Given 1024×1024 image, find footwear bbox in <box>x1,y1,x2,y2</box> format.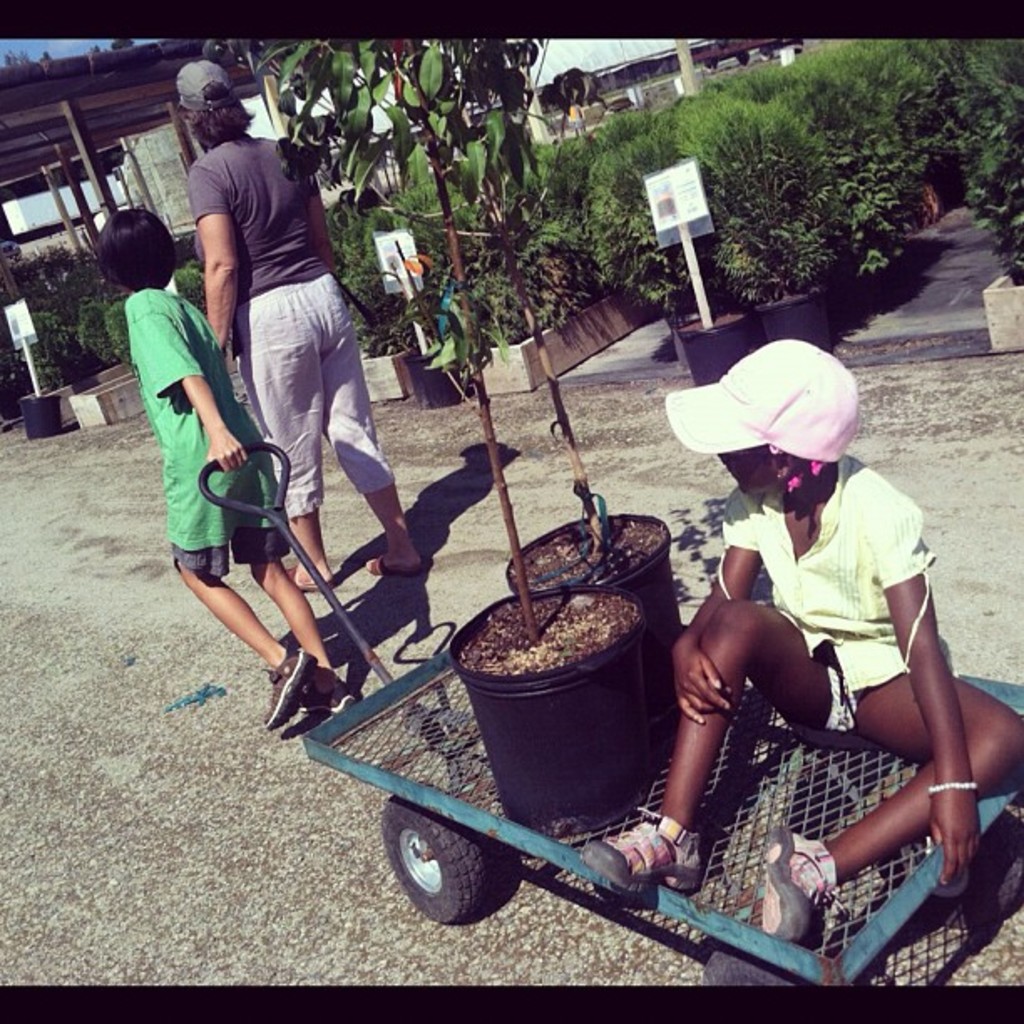
<box>283,567,336,594</box>.
